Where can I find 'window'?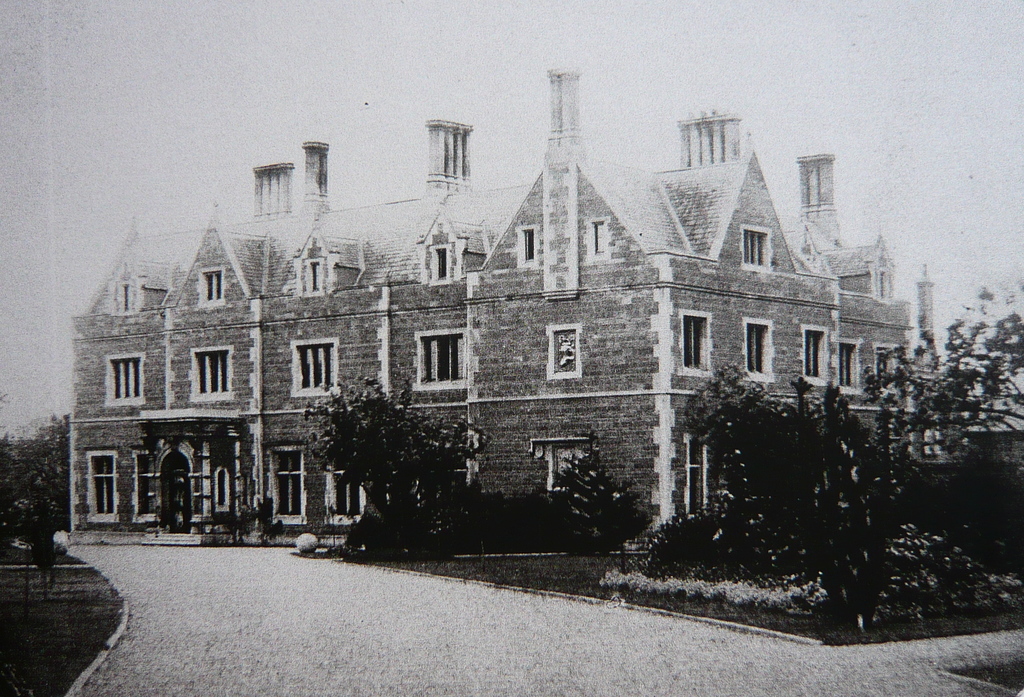
You can find it at (840, 347, 857, 389).
